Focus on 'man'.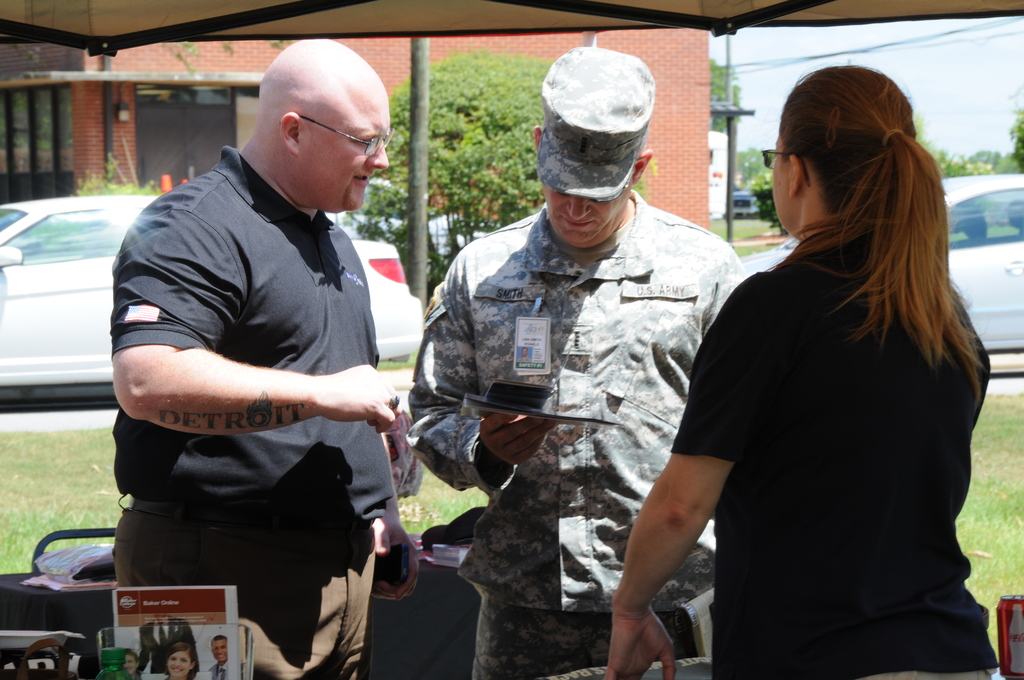
Focused at Rect(205, 633, 229, 678).
